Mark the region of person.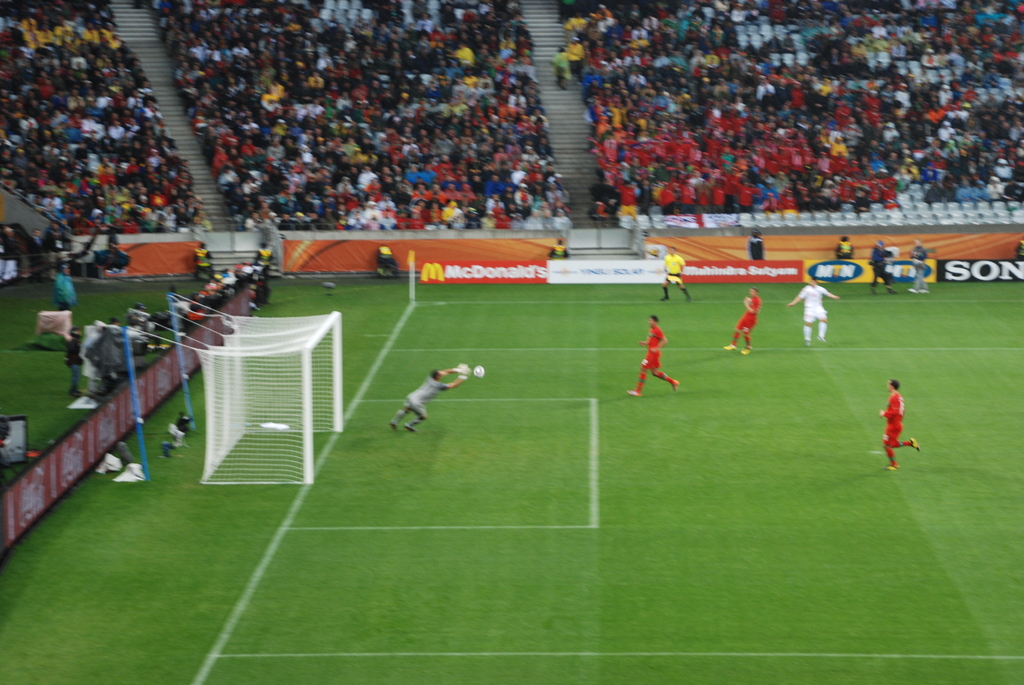
Region: <region>559, 0, 1021, 203</region>.
